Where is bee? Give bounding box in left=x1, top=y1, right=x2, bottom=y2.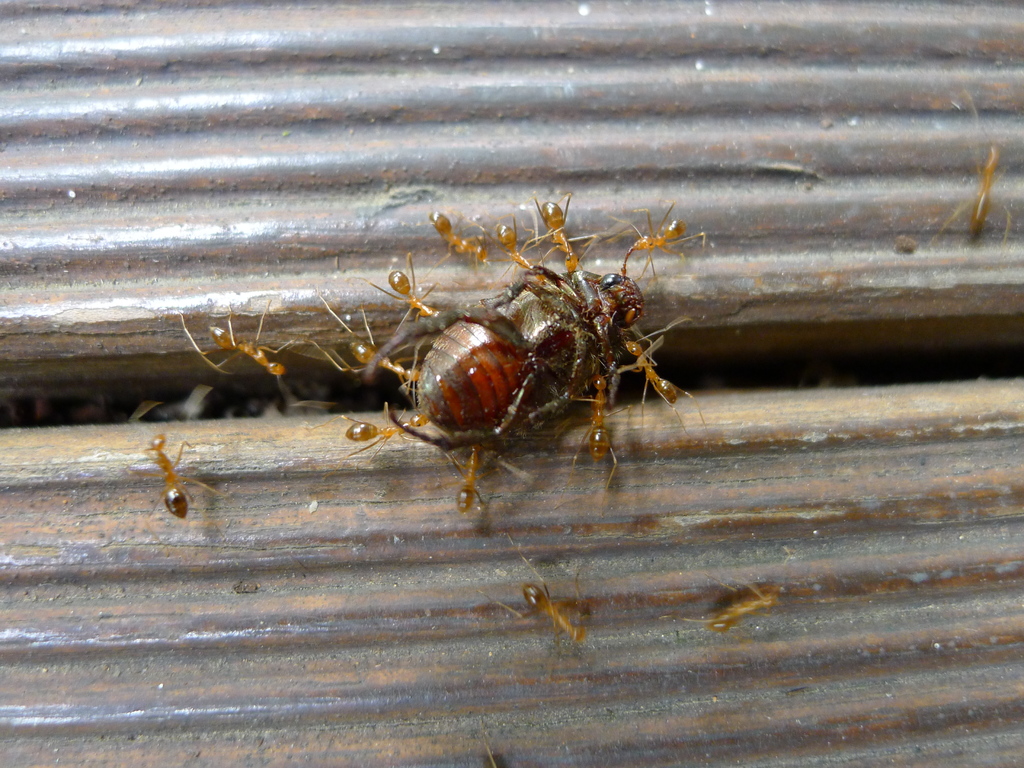
left=341, top=219, right=675, bottom=550.
